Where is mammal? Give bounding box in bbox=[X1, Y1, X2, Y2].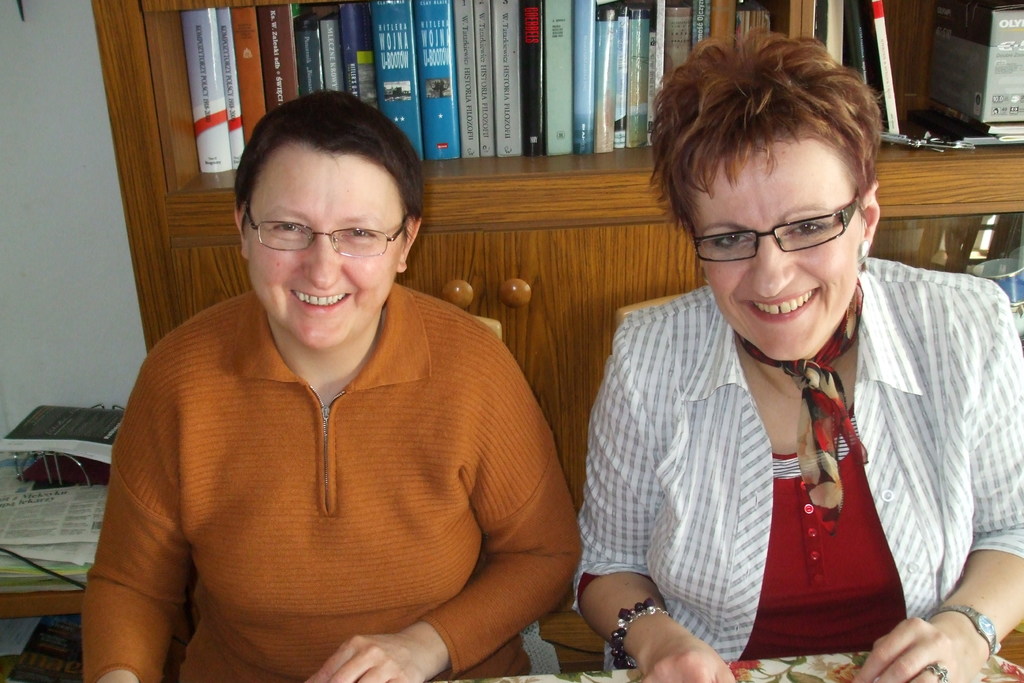
bbox=[43, 100, 575, 682].
